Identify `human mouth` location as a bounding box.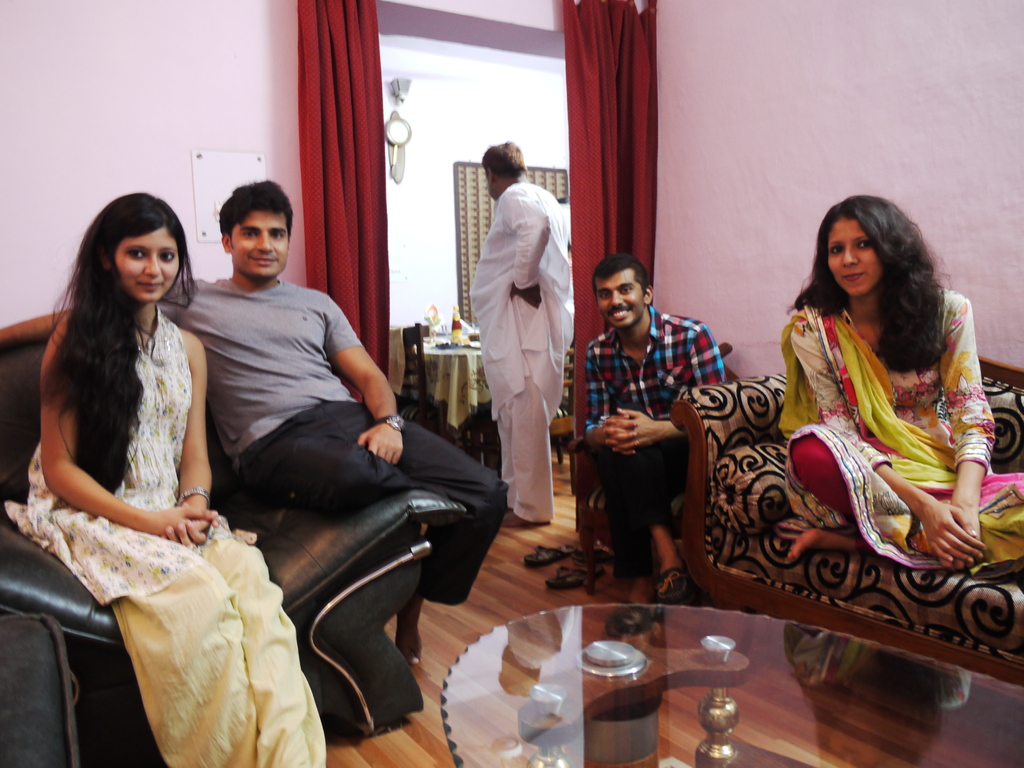
251:252:276:266.
